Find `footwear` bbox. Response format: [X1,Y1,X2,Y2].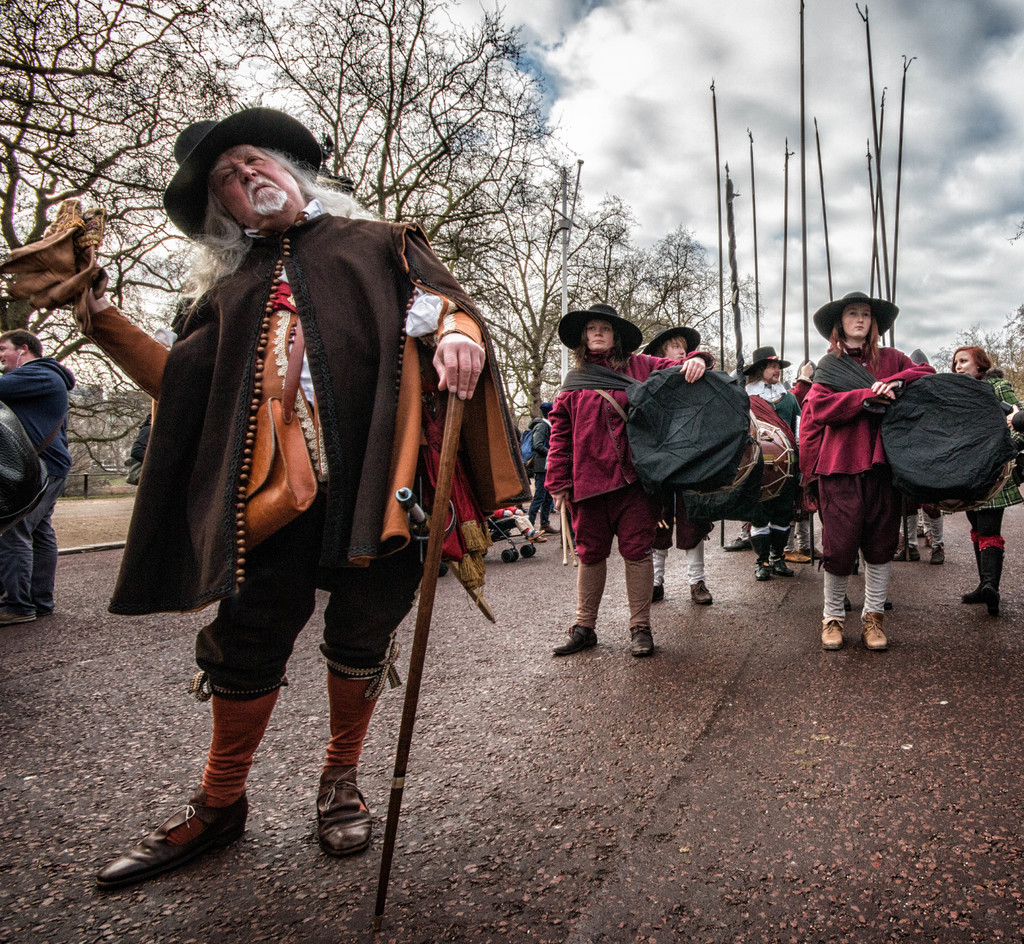
[0,604,40,626].
